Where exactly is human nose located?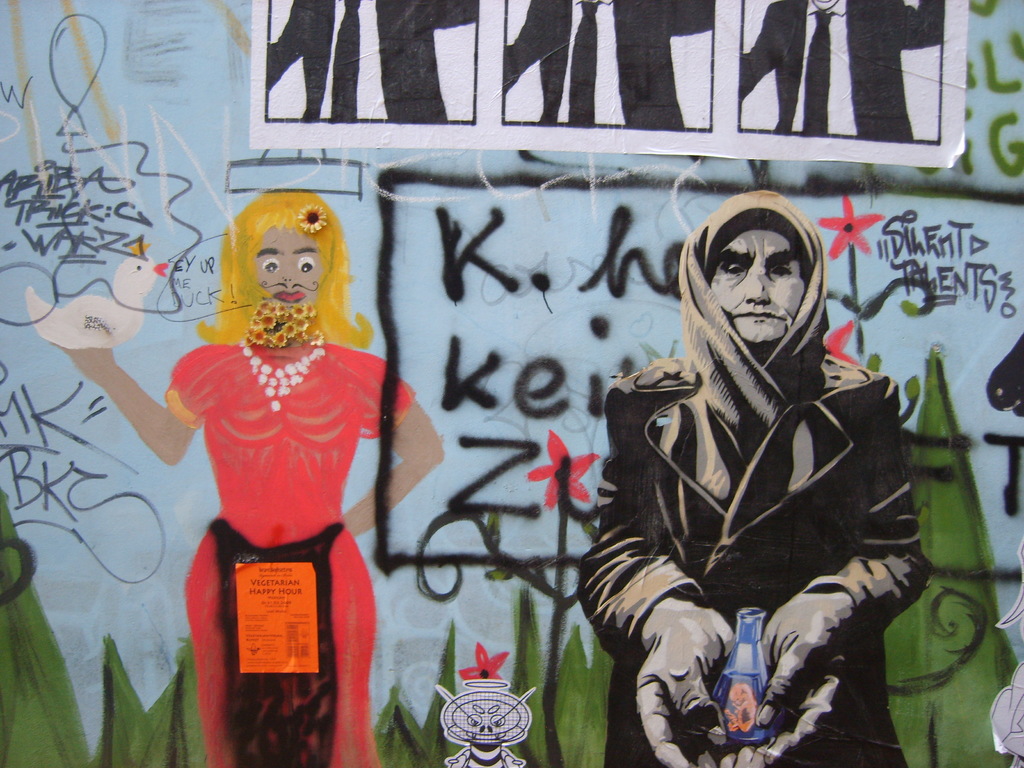
Its bounding box is left=741, top=271, right=776, bottom=307.
